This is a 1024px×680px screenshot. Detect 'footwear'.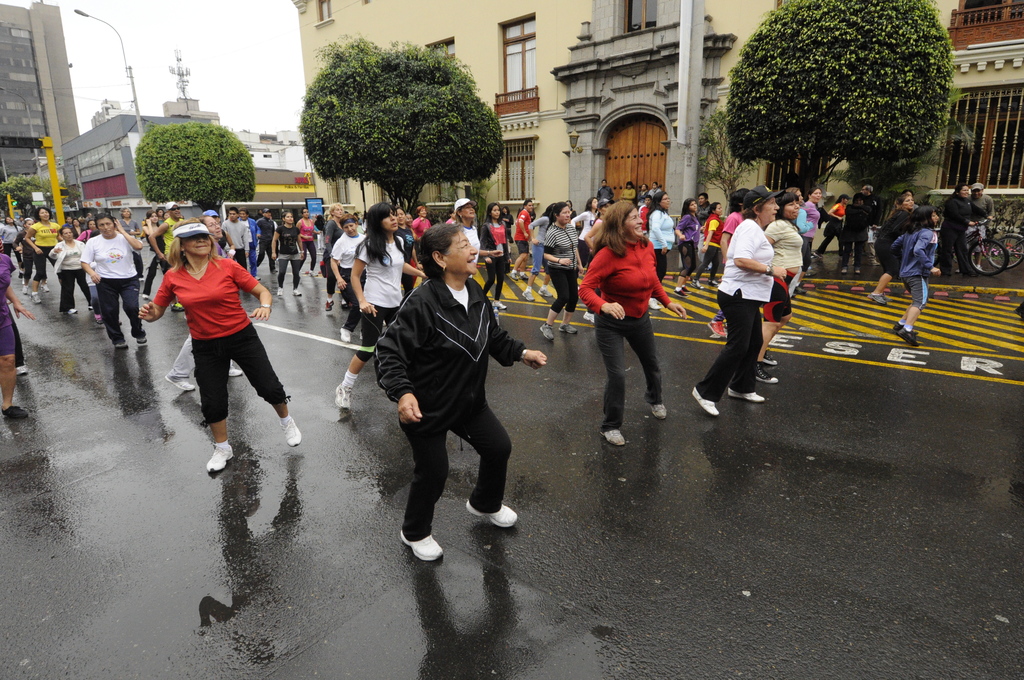
locate(335, 382, 351, 409).
